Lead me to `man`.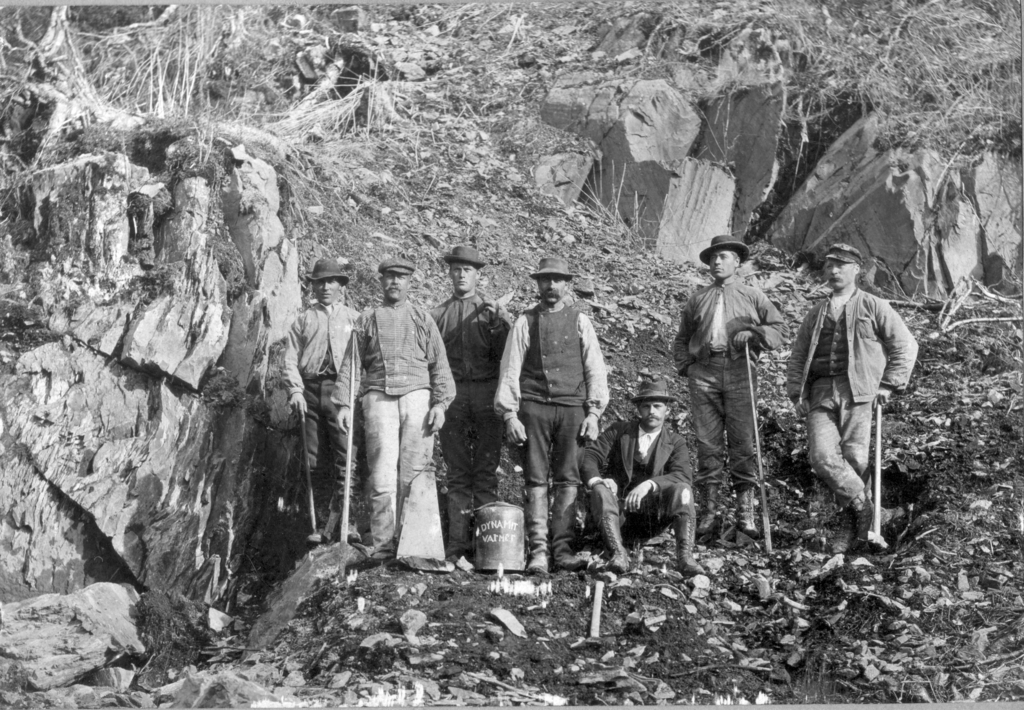
Lead to <region>671, 232, 795, 544</region>.
